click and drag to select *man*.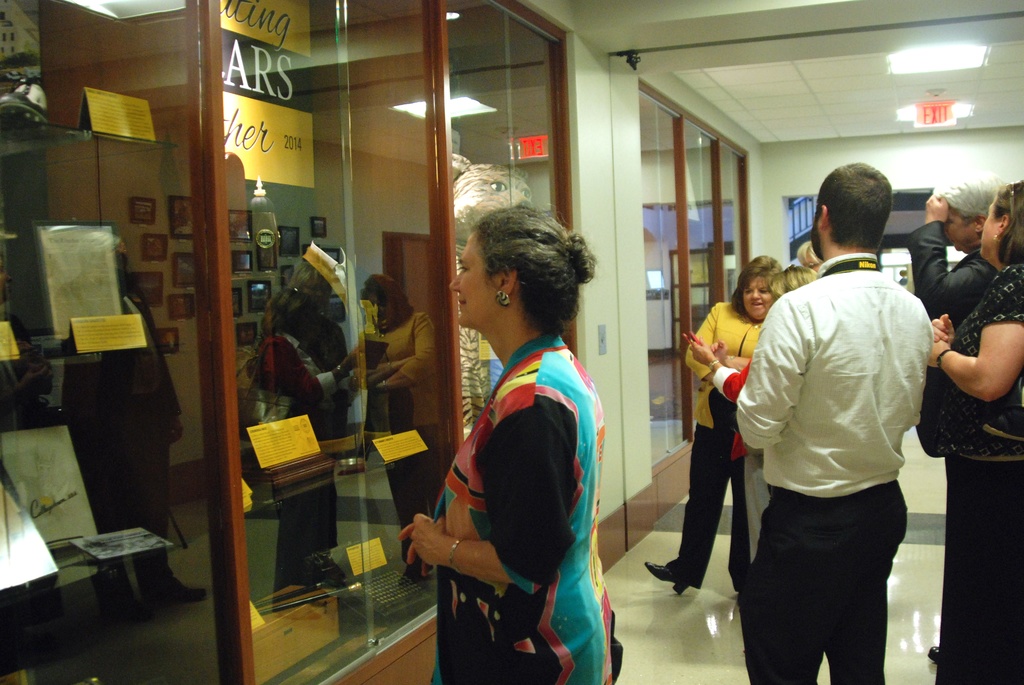
Selection: l=736, t=157, r=928, b=684.
